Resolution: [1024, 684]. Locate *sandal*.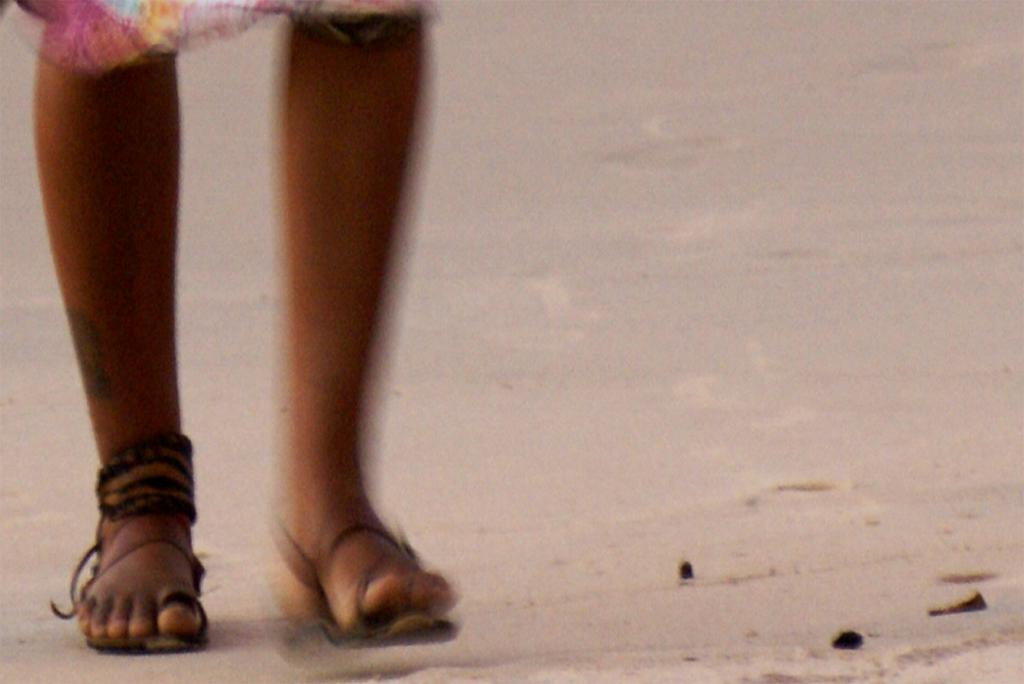
269/511/463/658.
